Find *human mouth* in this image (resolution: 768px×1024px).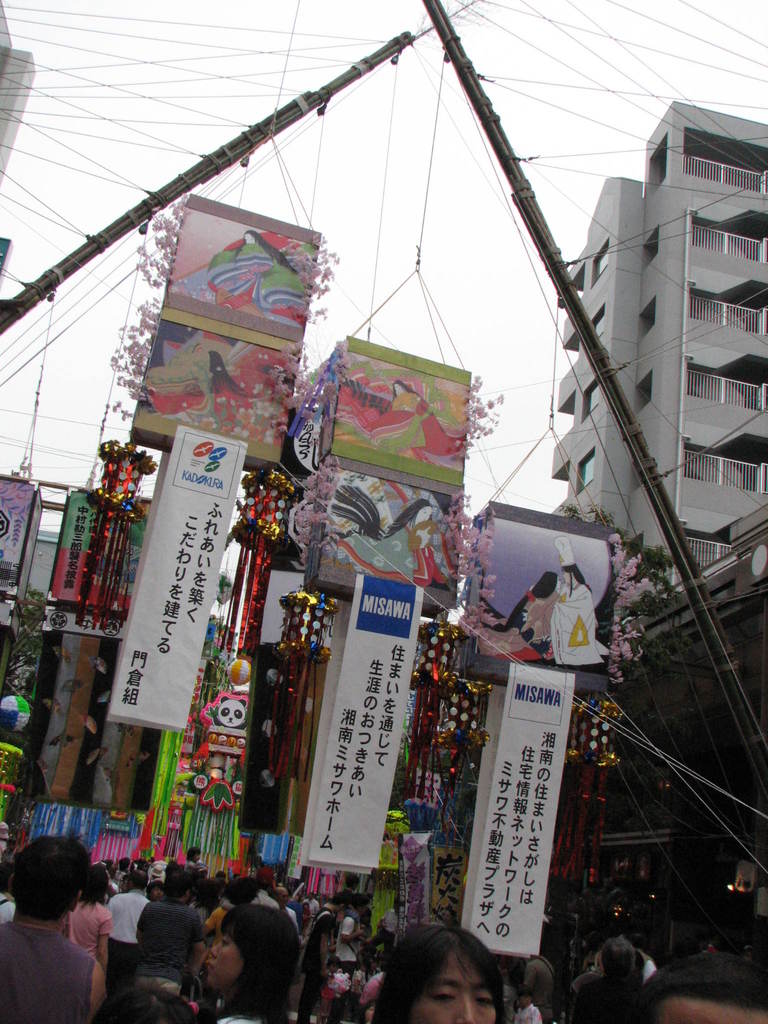
pyautogui.locateOnScreen(211, 965, 214, 974).
